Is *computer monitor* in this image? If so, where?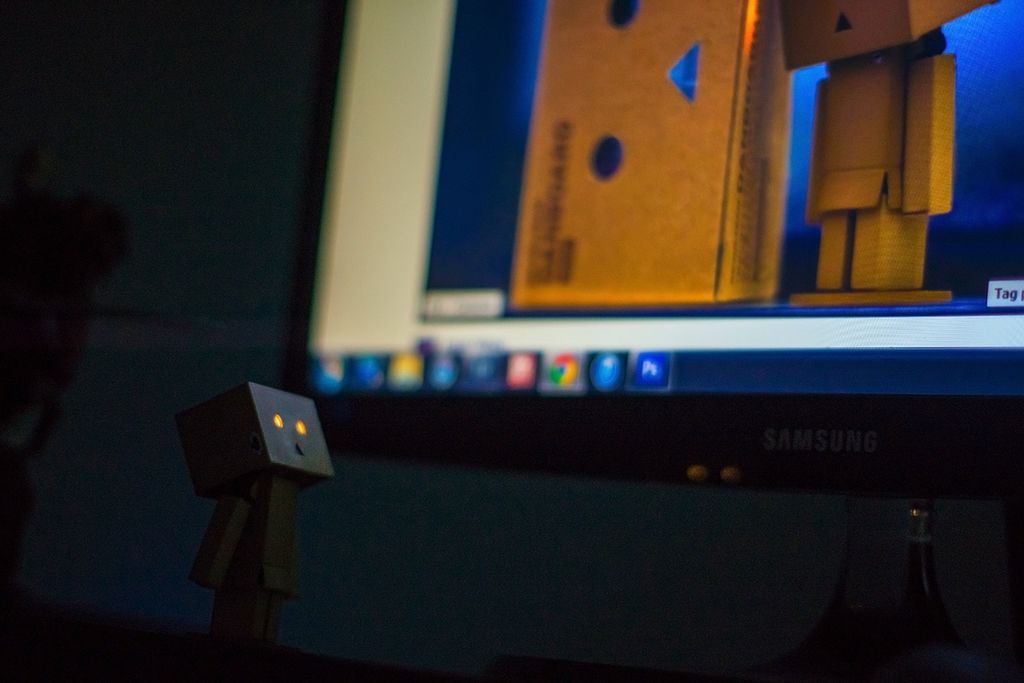
Yes, at [x1=309, y1=0, x2=1023, y2=493].
